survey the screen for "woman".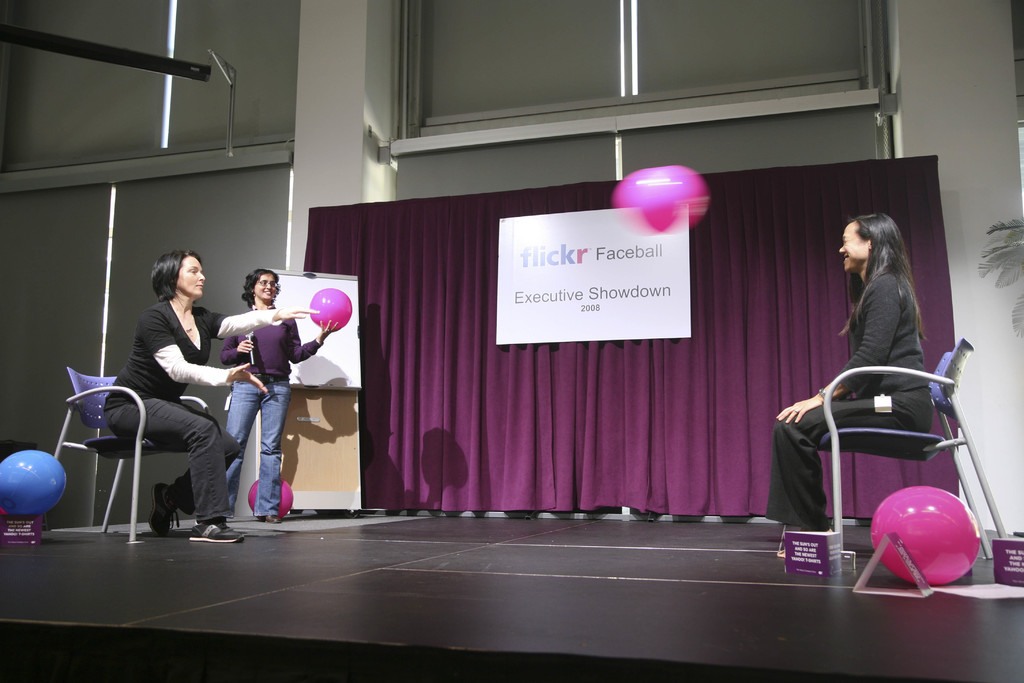
Survey found: 97:247:316:539.
